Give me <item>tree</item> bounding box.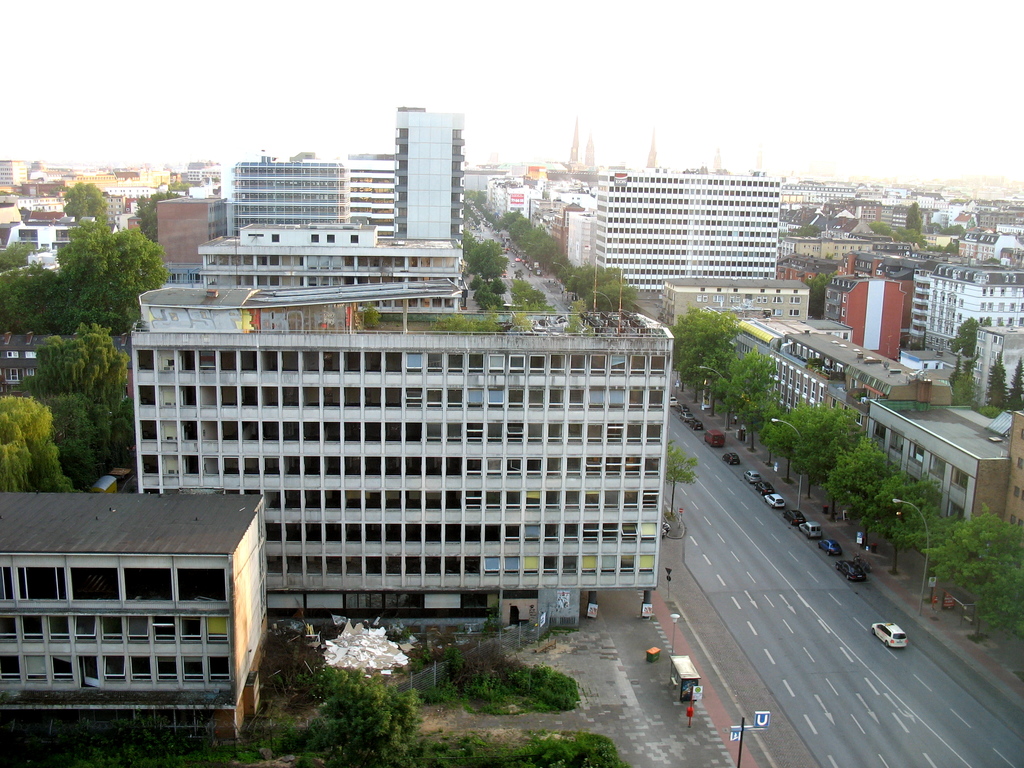
[left=432, top=313, right=505, bottom=337].
